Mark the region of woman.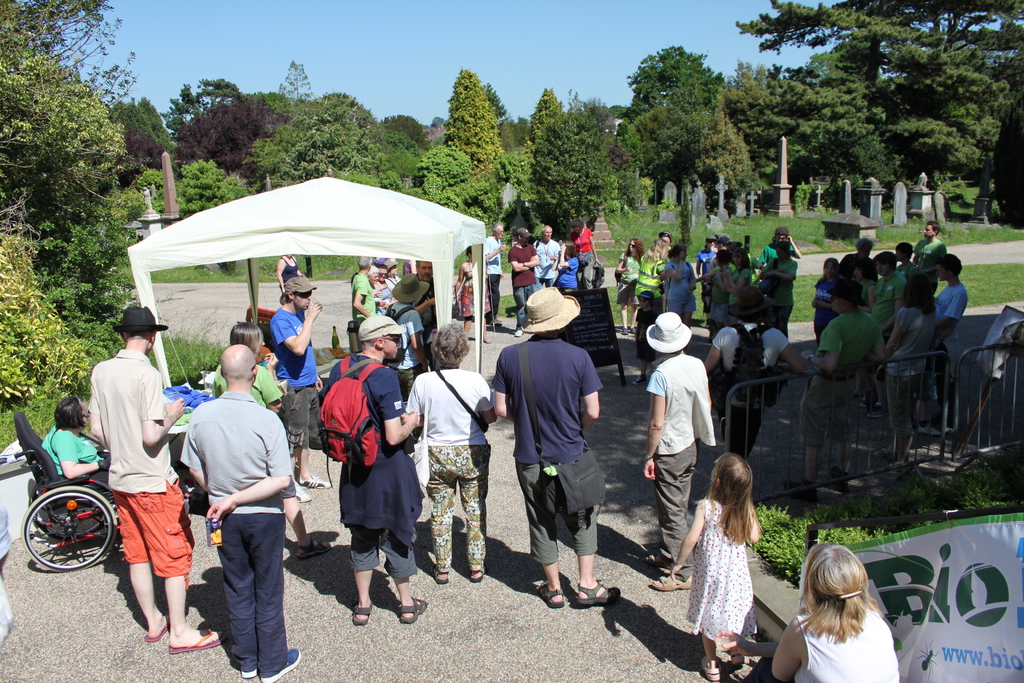
Region: 811/257/847/343.
